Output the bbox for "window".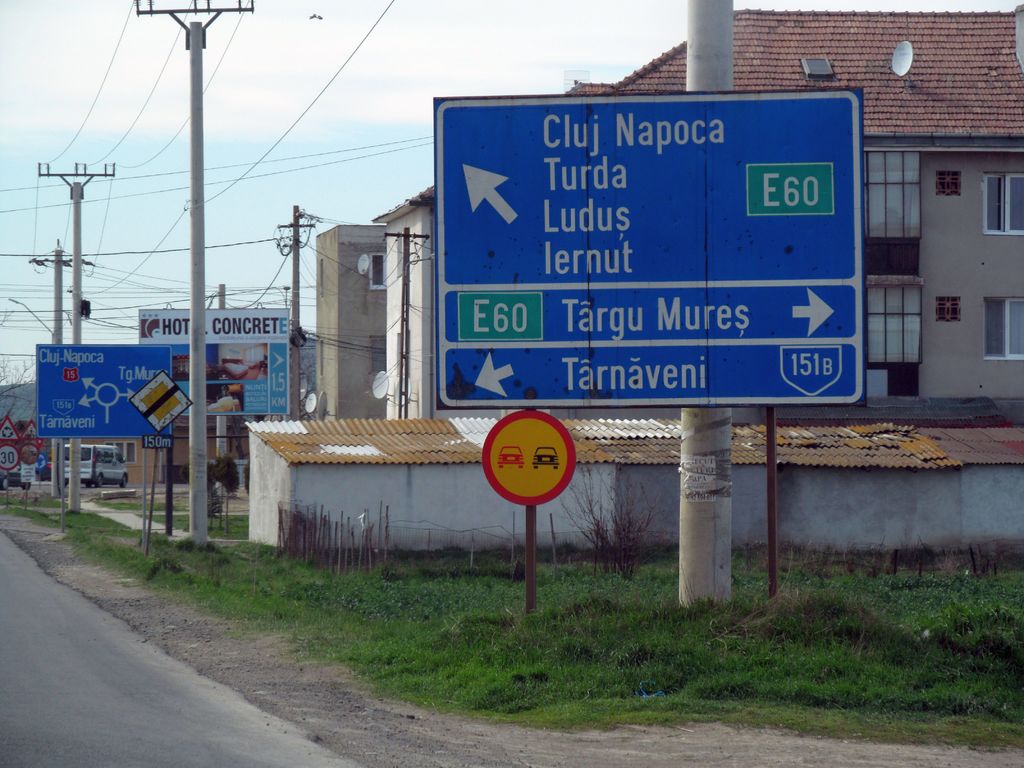
[left=102, top=441, right=138, bottom=465].
